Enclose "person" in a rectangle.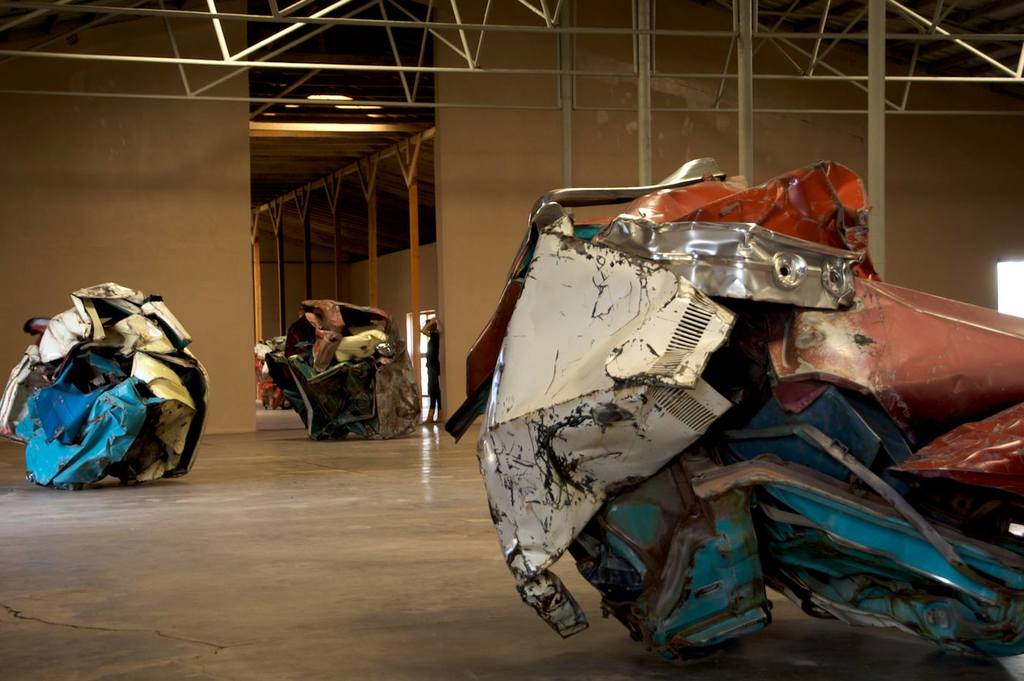
(left=418, top=320, right=439, bottom=426).
